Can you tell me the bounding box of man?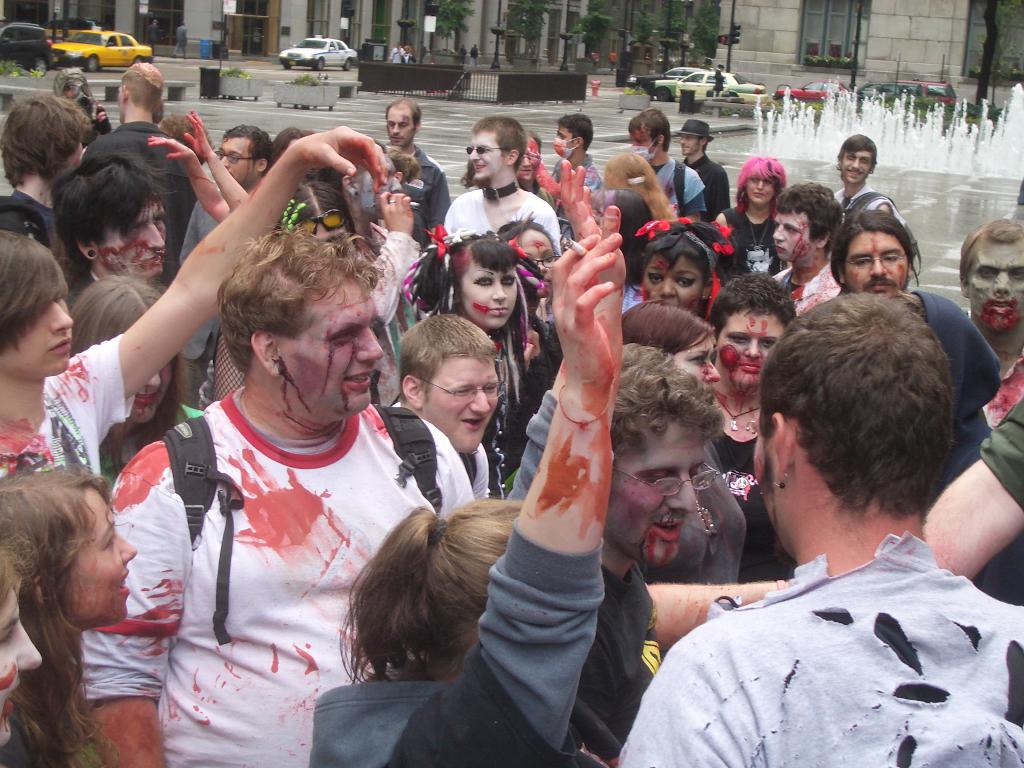
[380,308,499,509].
